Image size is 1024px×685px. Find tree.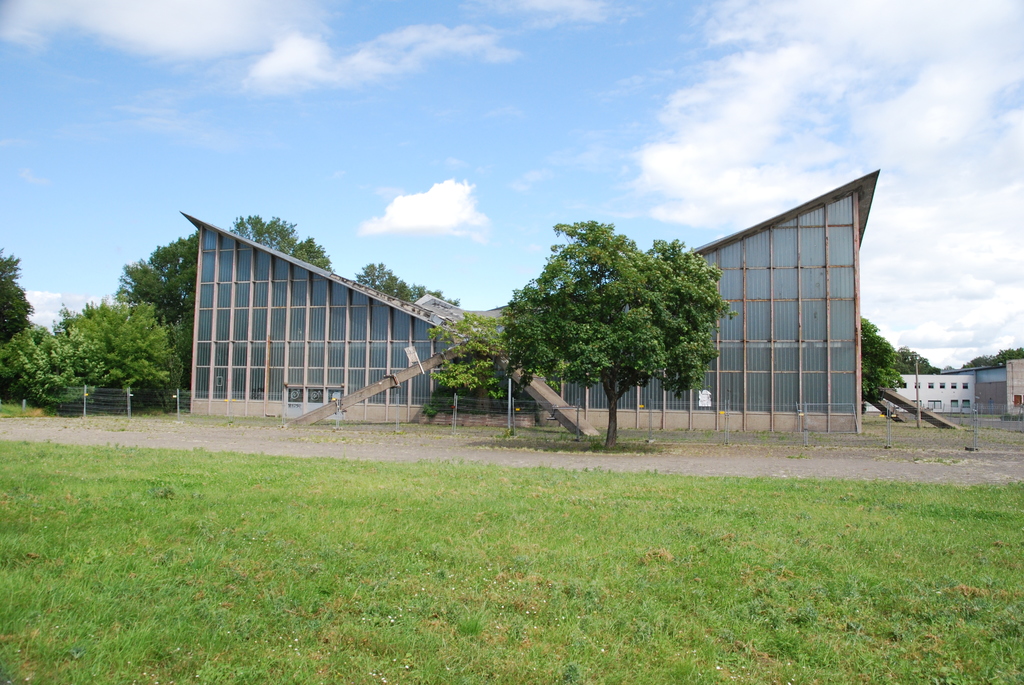
pyautogui.locateOnScreen(421, 305, 510, 413).
